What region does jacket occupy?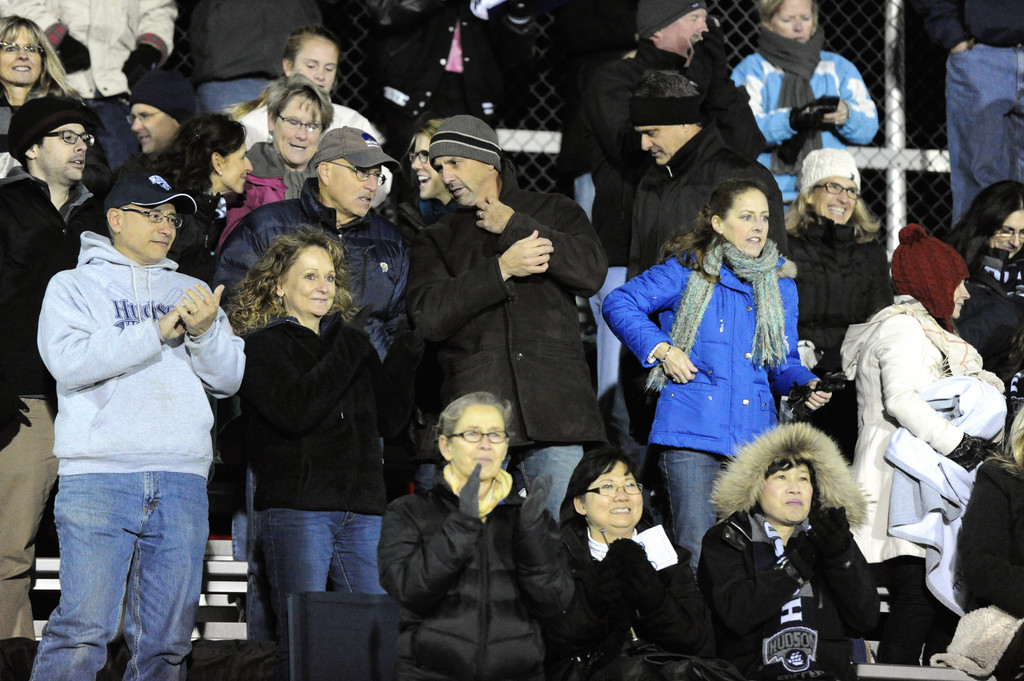
215/133/312/238.
